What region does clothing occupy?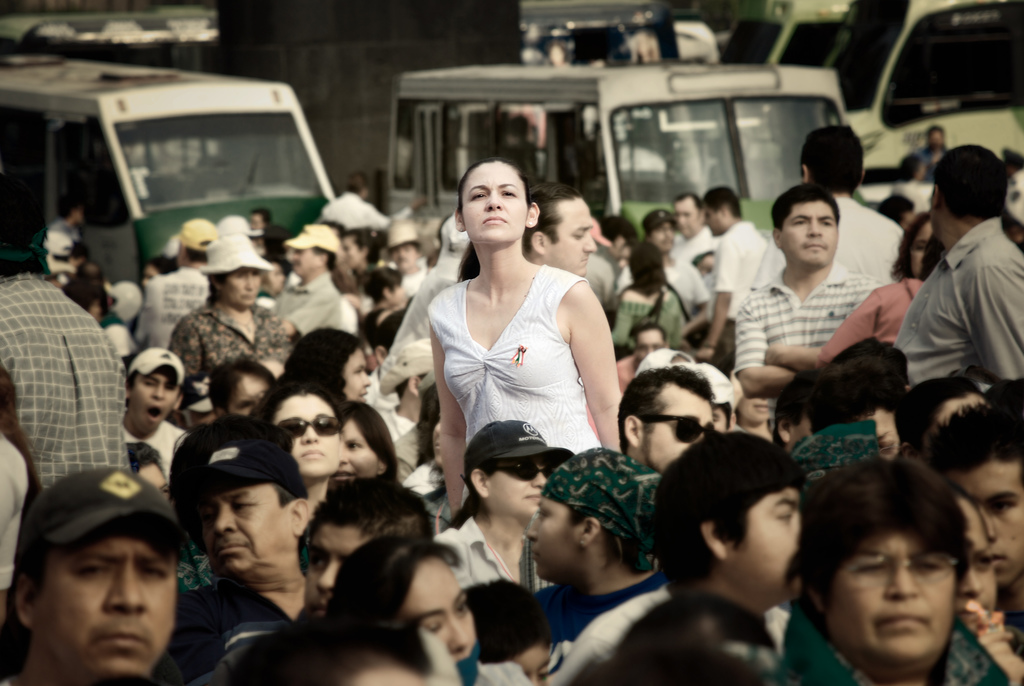
left=127, top=422, right=192, bottom=490.
